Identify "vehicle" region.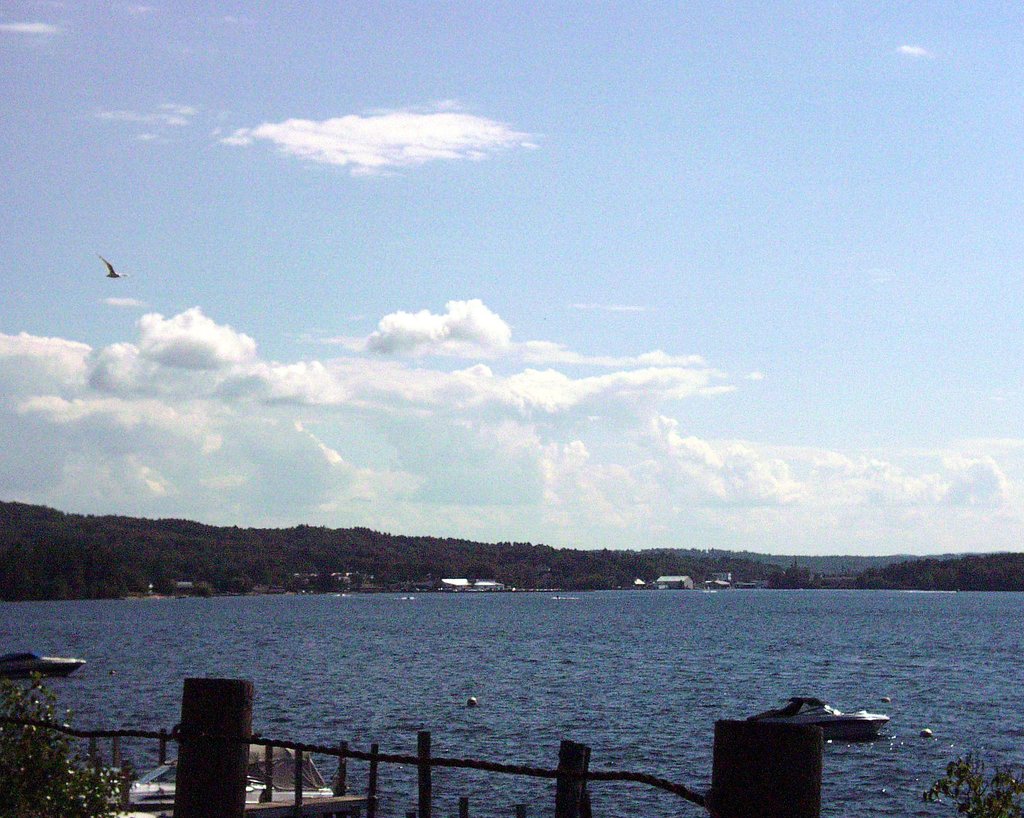
Region: {"left": 746, "top": 693, "right": 887, "bottom": 747}.
